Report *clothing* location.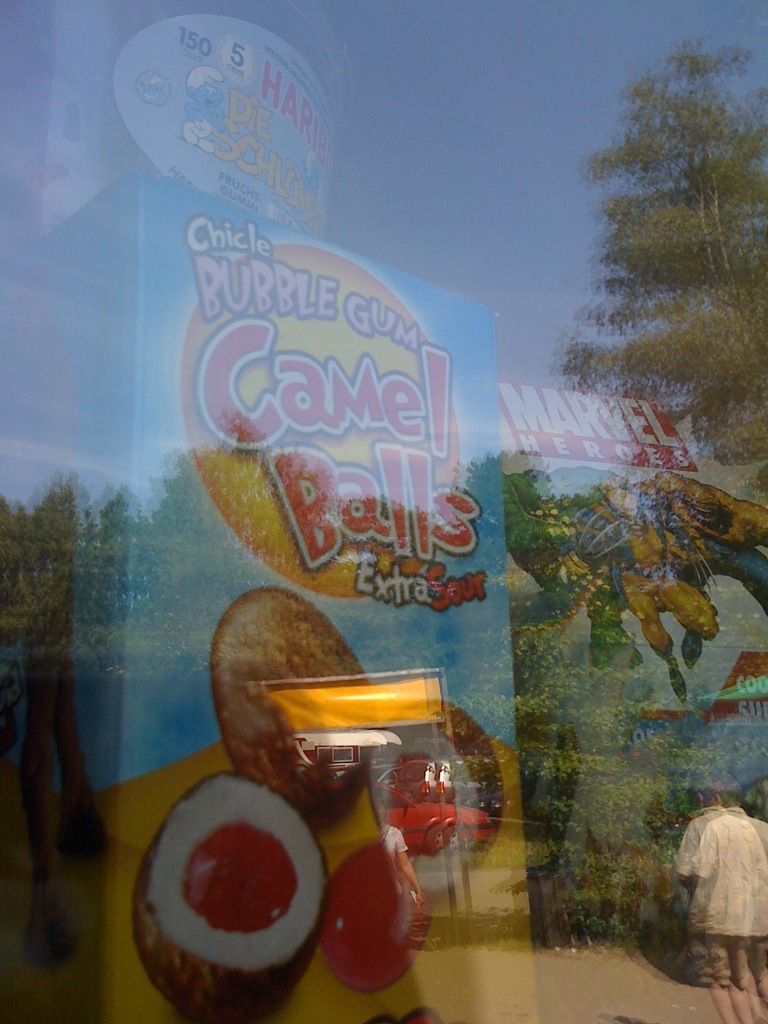
Report: <box>677,804,767,986</box>.
